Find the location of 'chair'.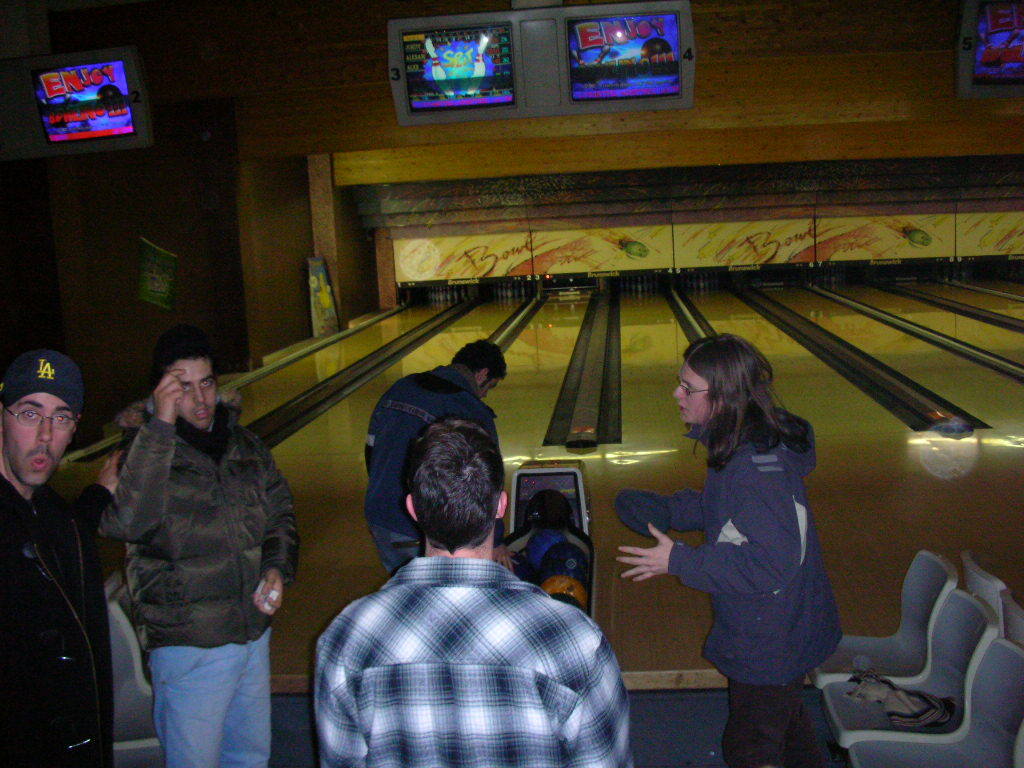
Location: [807, 546, 959, 685].
